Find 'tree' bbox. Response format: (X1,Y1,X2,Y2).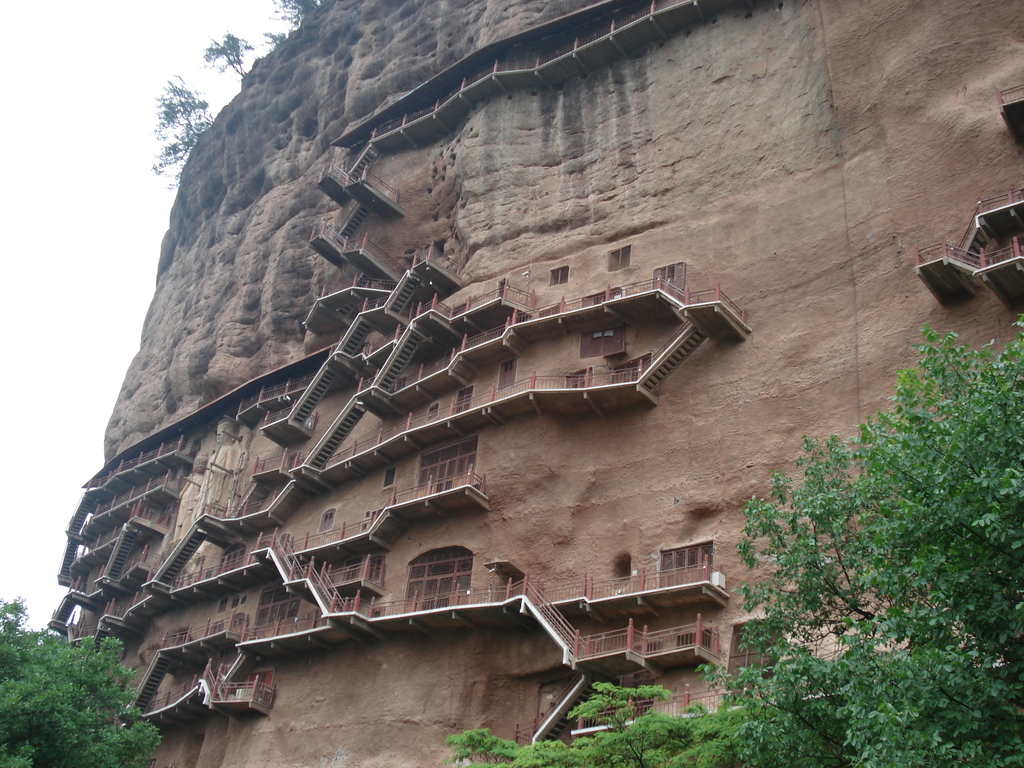
(150,73,219,183).
